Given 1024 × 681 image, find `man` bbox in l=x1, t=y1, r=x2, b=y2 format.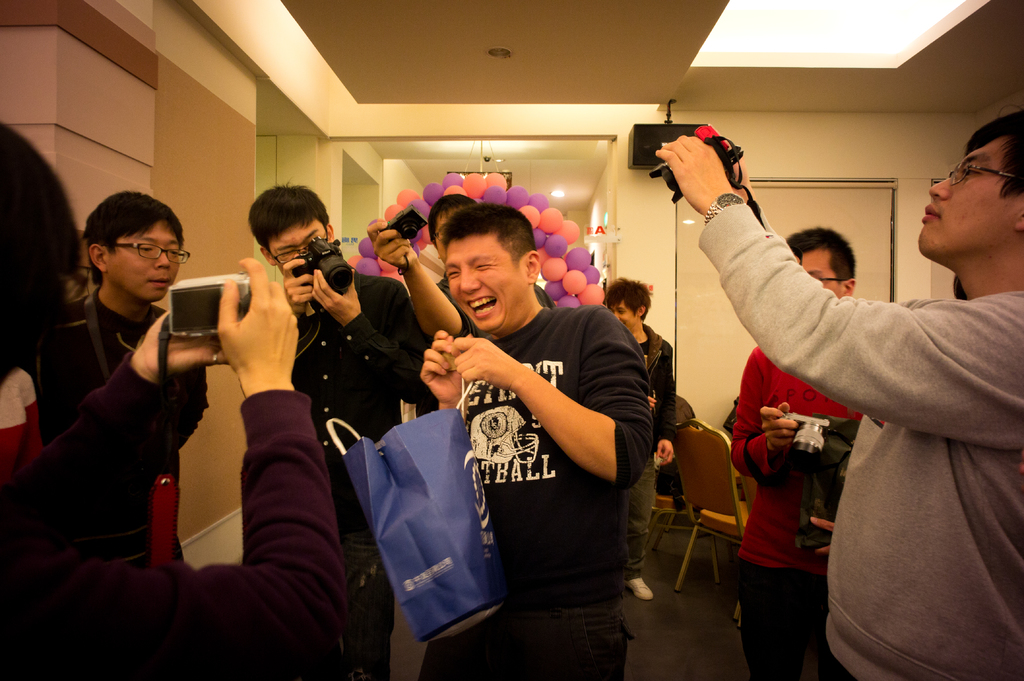
l=392, t=204, r=667, b=662.
